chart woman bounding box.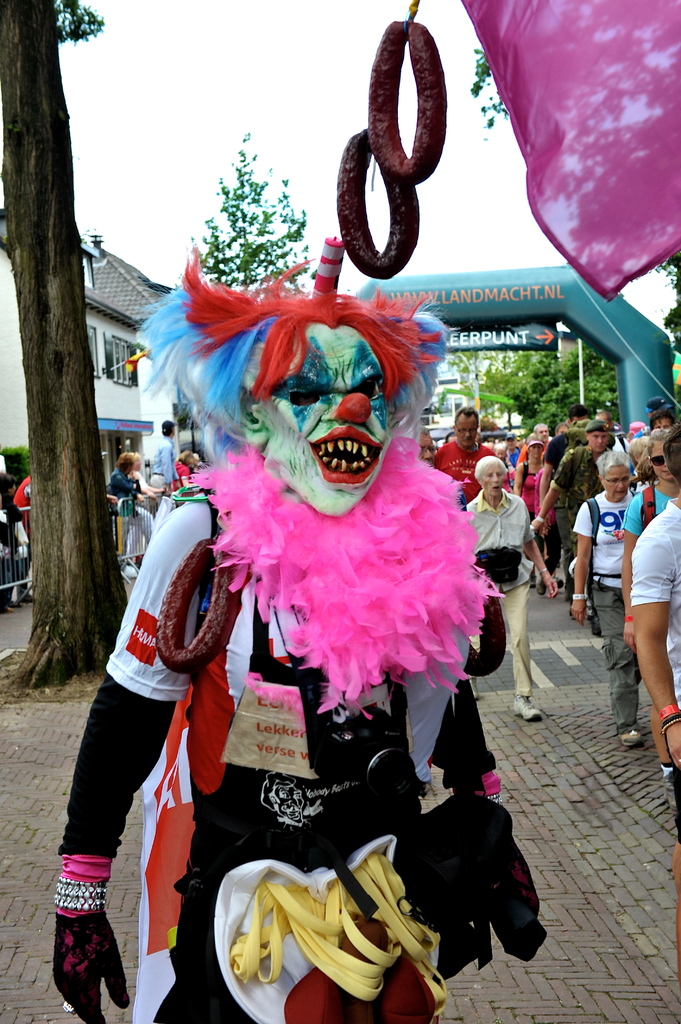
Charted: <bbox>175, 449, 204, 490</bbox>.
